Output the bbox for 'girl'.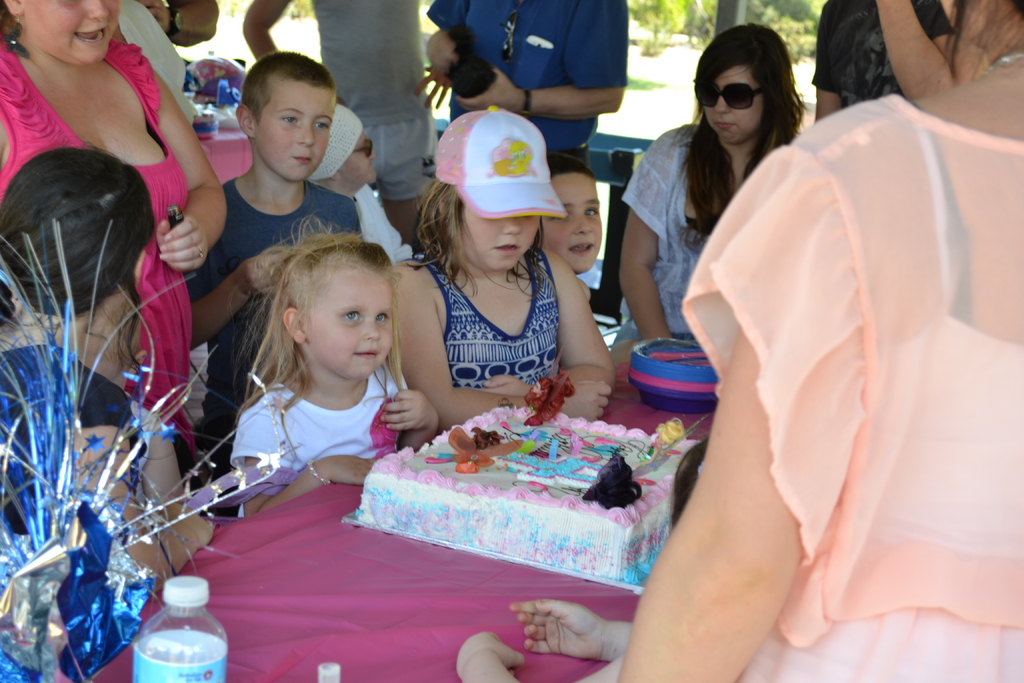
x1=0, y1=143, x2=216, y2=595.
